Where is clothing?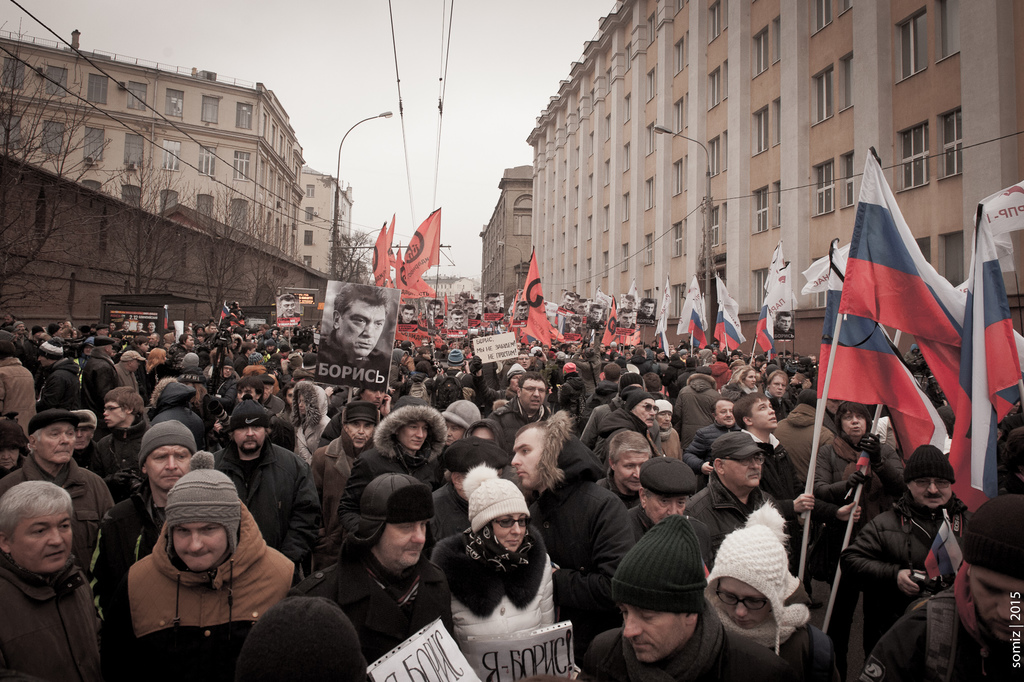
box=[810, 430, 899, 598].
